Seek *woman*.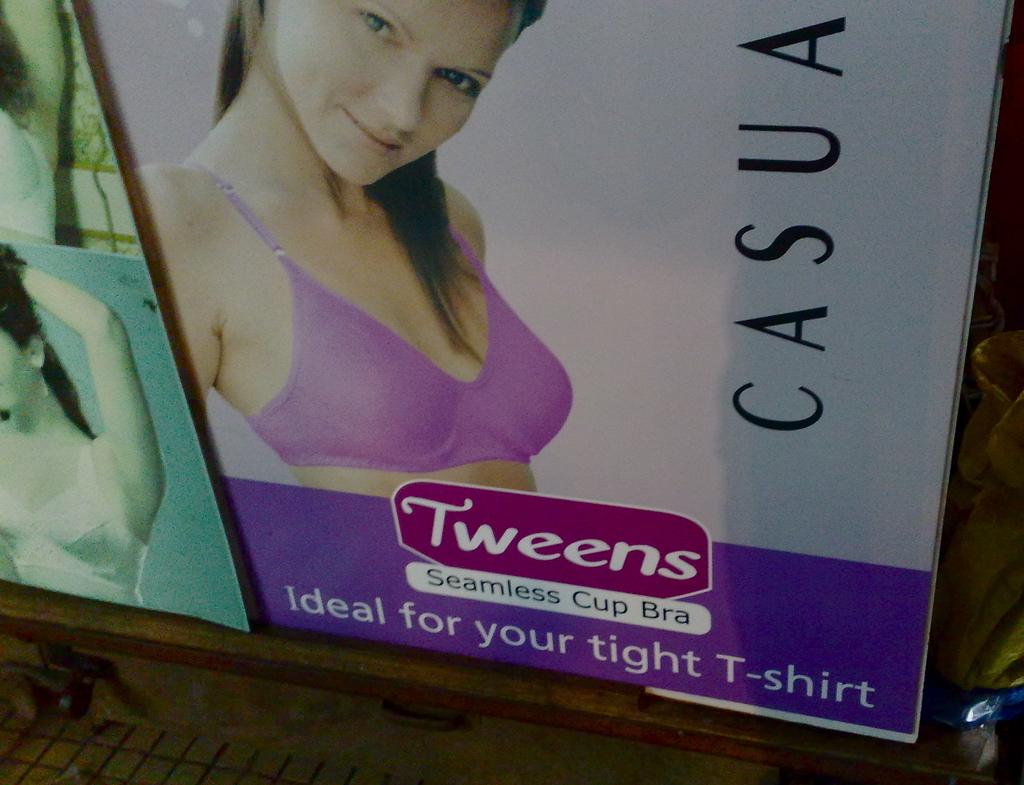
region(134, 0, 573, 499).
